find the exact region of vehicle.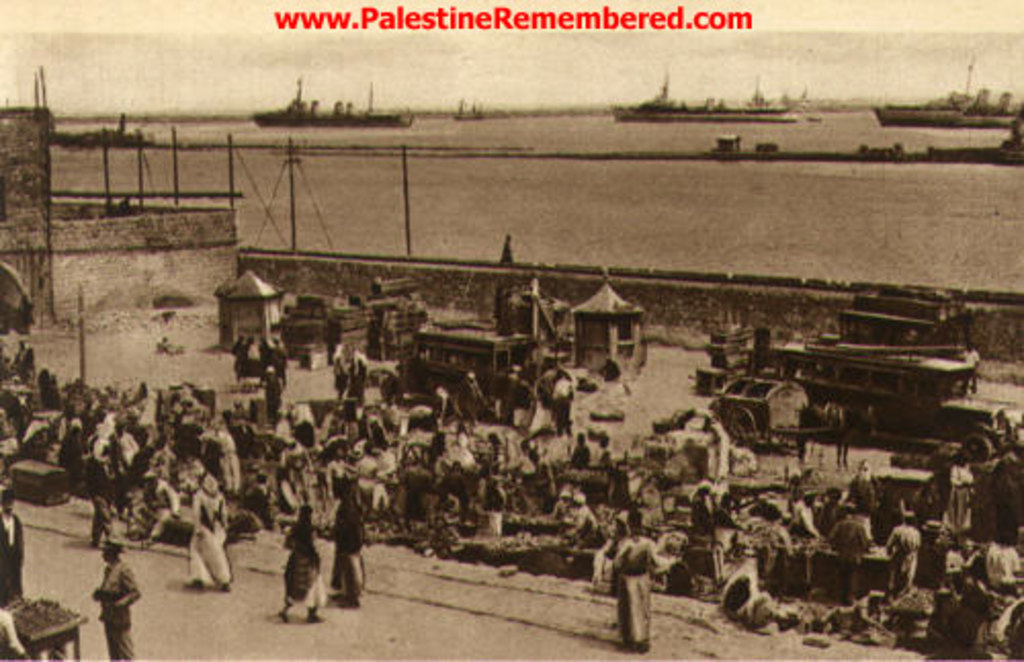
Exact region: [774, 330, 1022, 461].
